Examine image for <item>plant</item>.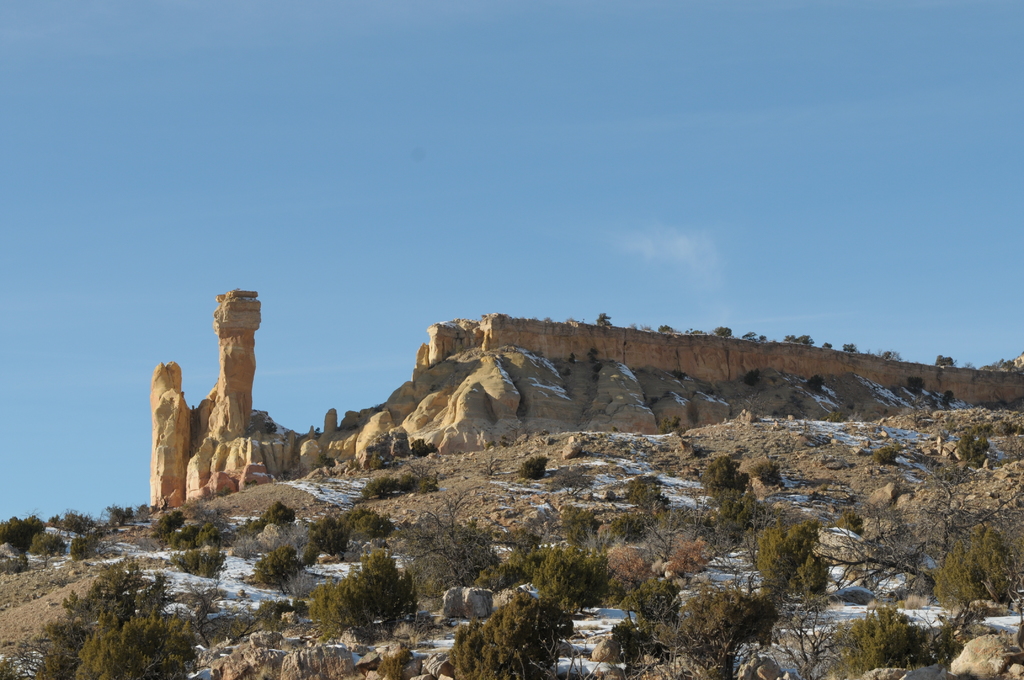
Examination result: Rect(908, 375, 925, 398).
